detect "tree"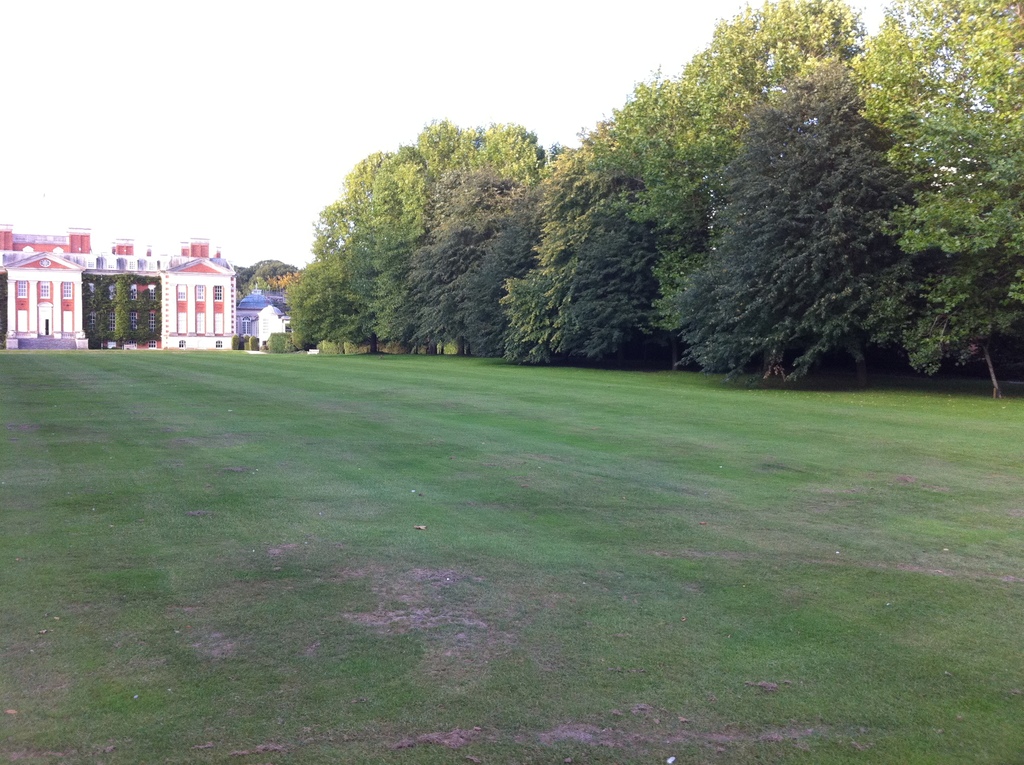
BBox(896, 270, 1023, 401)
